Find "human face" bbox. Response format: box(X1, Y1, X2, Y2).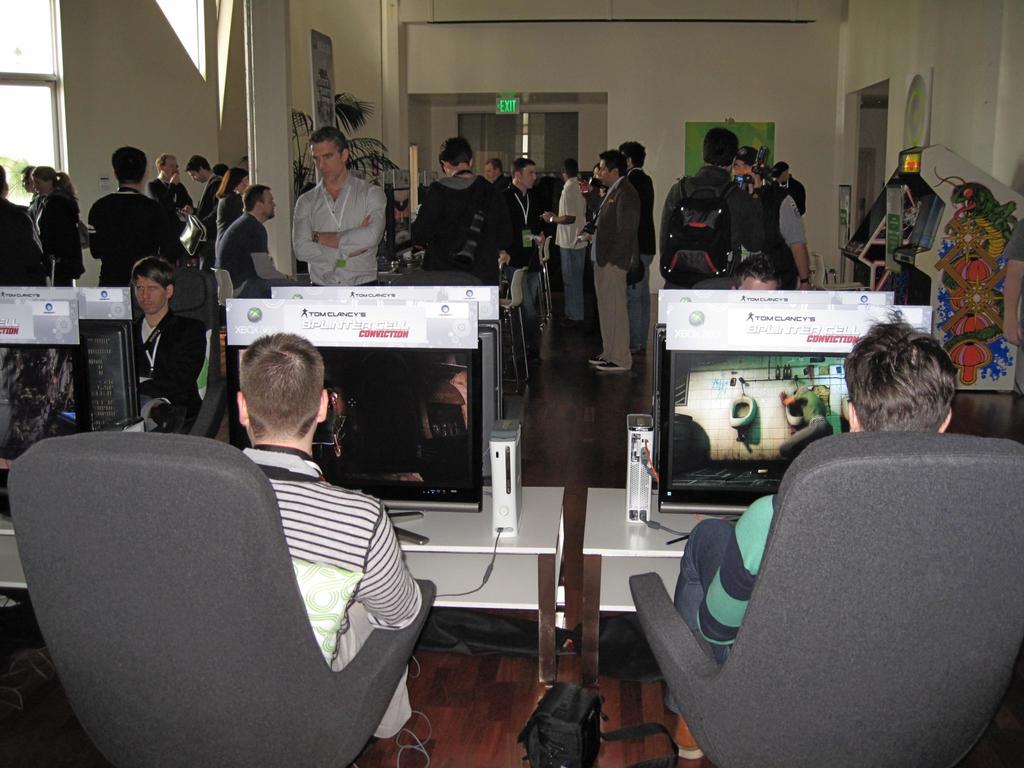
box(260, 187, 276, 217).
